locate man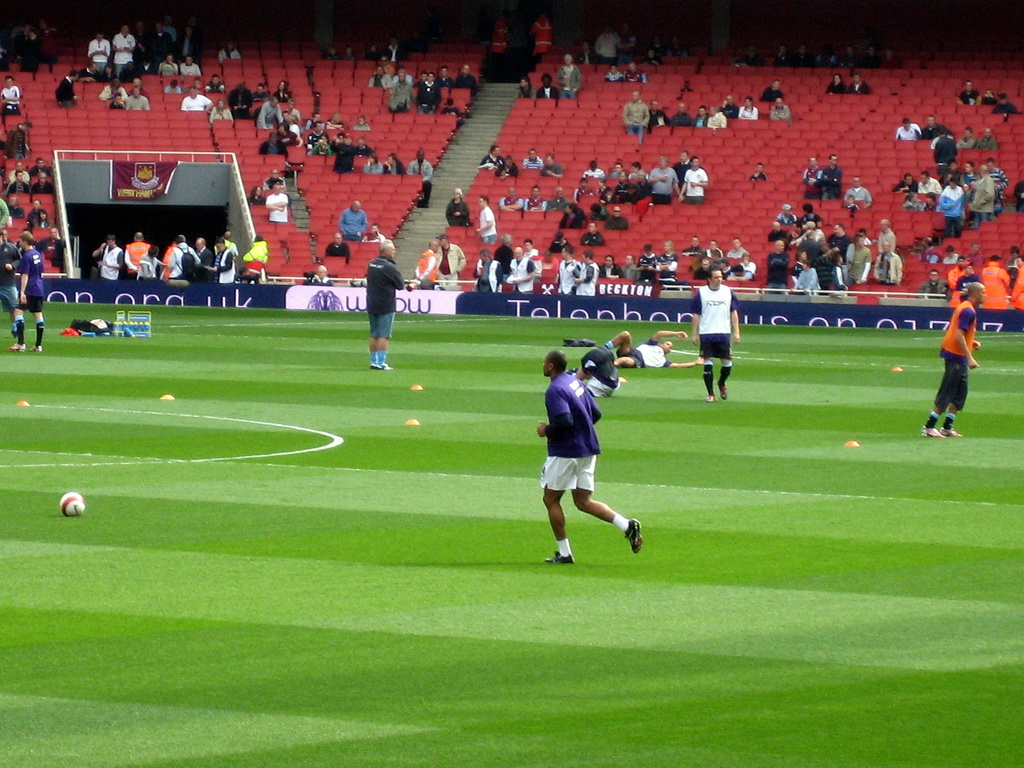
408,148,432,207
